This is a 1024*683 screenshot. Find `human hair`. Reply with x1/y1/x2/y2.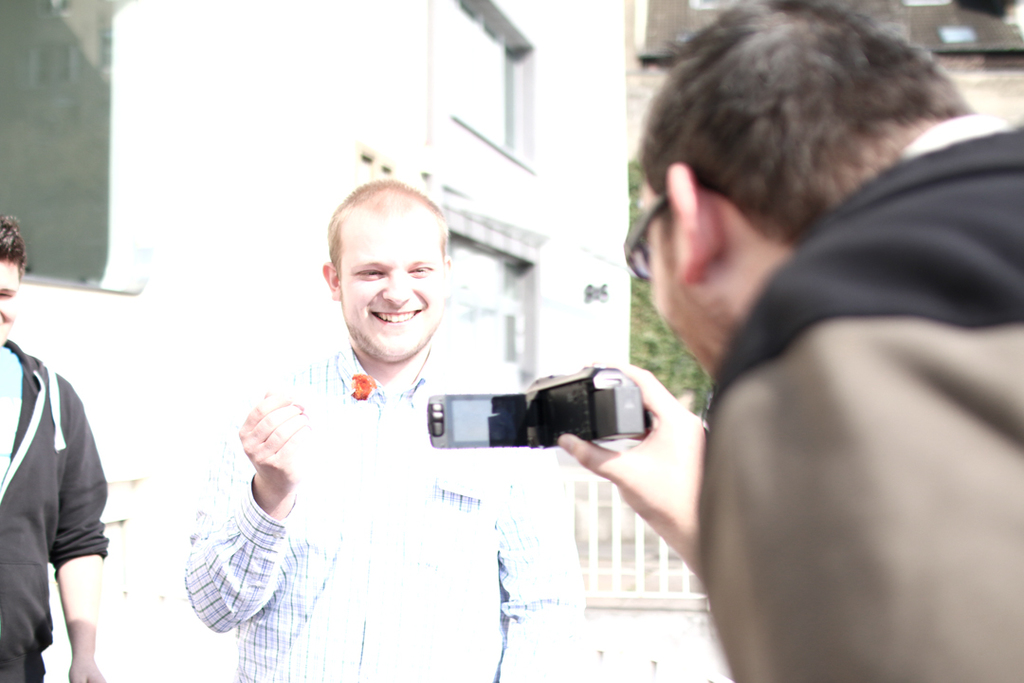
0/212/25/281.
